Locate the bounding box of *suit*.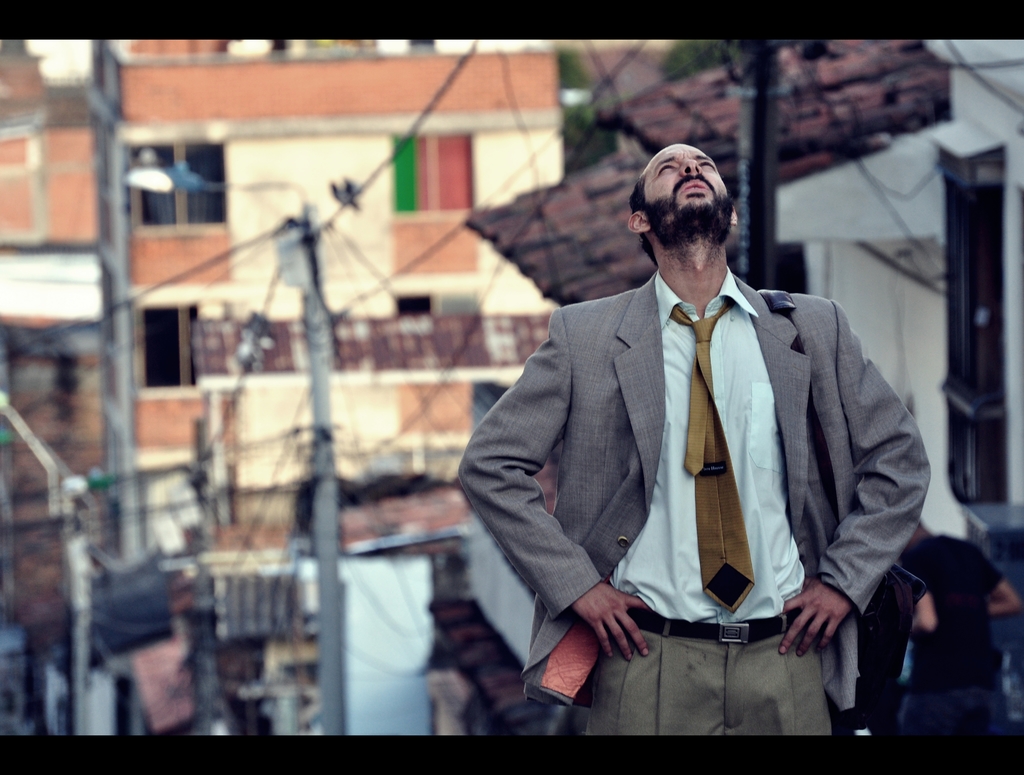
Bounding box: left=493, top=163, right=927, bottom=722.
